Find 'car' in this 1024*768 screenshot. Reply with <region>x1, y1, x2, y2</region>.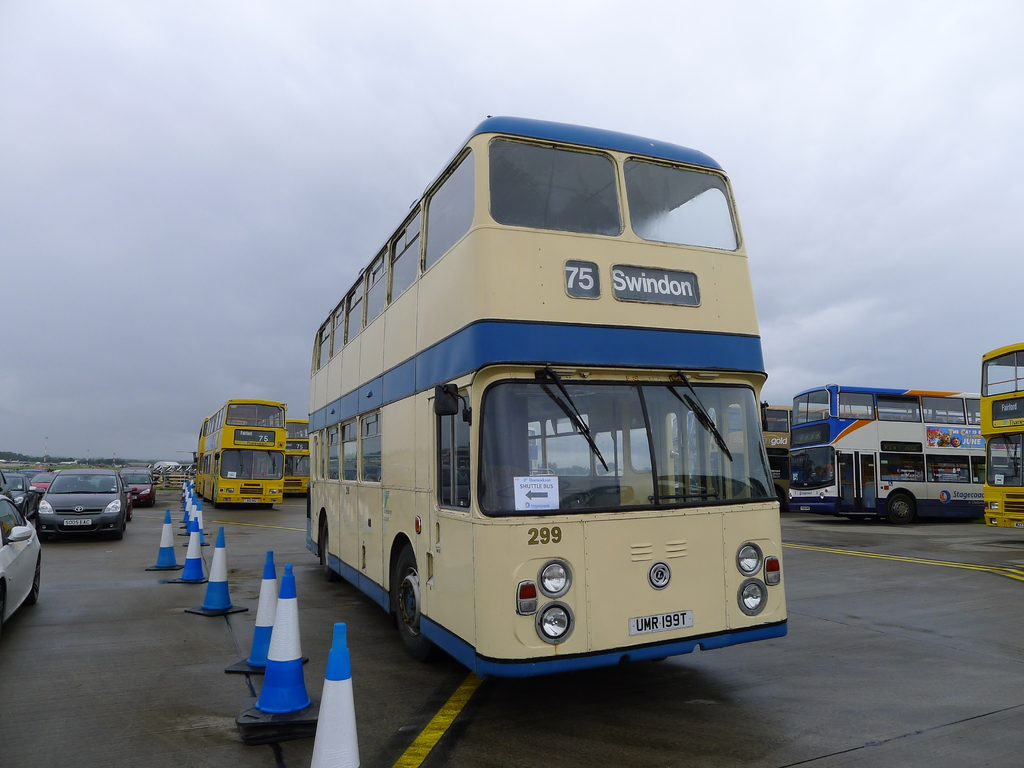
<region>0, 474, 33, 506</region>.
